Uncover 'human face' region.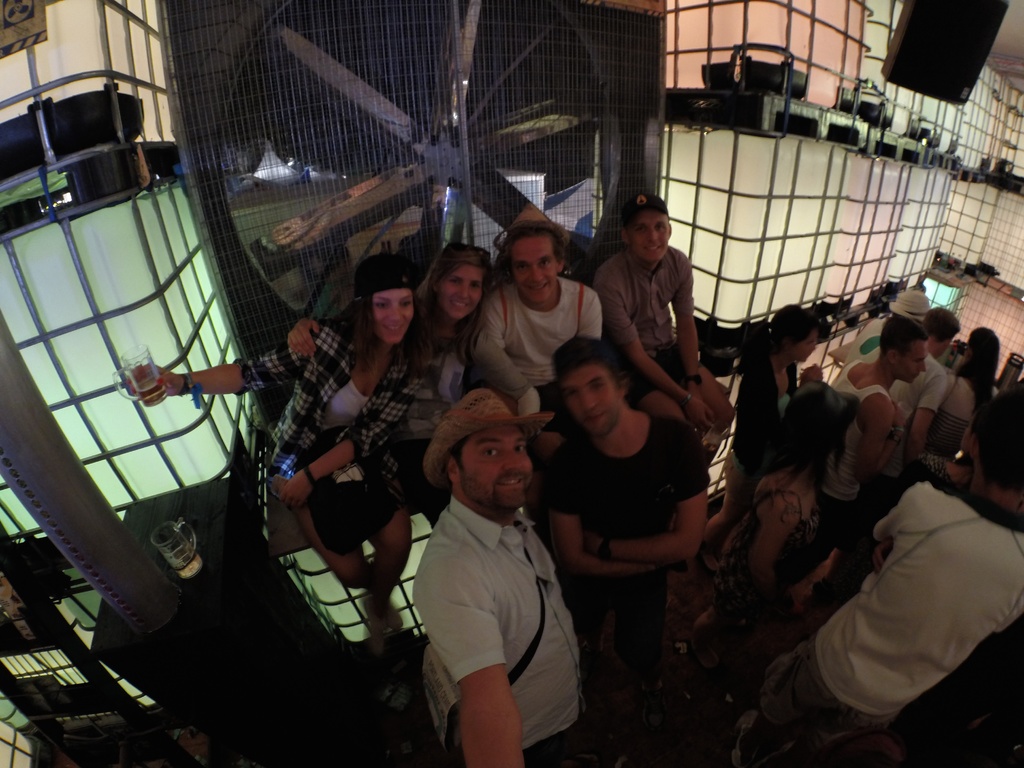
Uncovered: bbox=[510, 240, 557, 307].
